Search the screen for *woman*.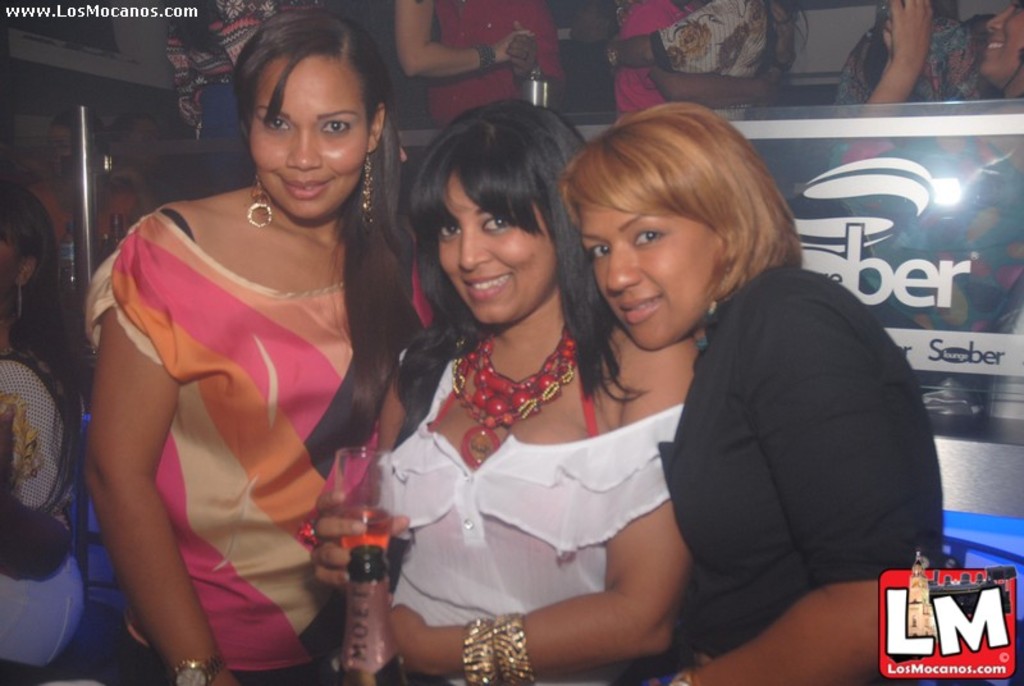
Found at pyautogui.locateOnScreen(388, 0, 572, 128).
